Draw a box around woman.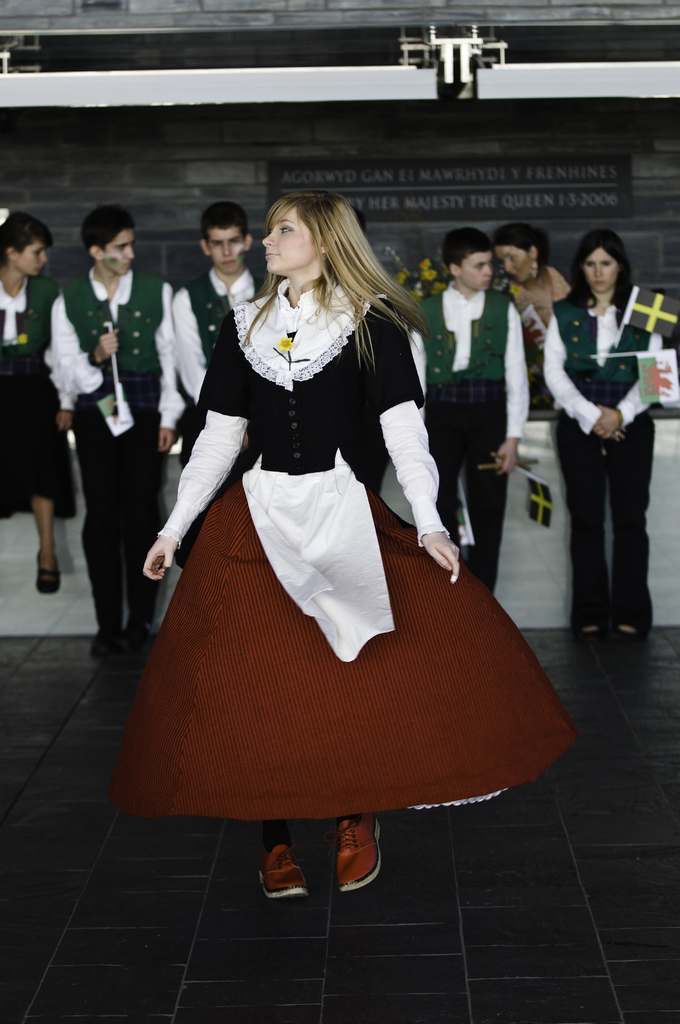
[x1=0, y1=211, x2=84, y2=599].
